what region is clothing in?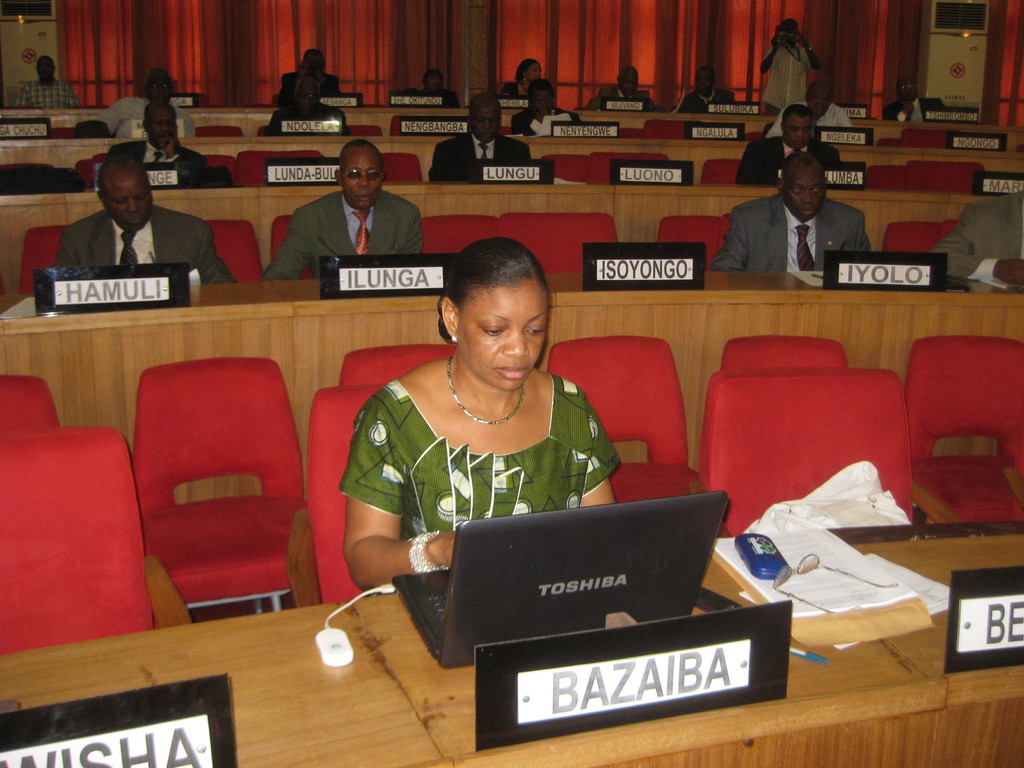
region(104, 137, 211, 188).
